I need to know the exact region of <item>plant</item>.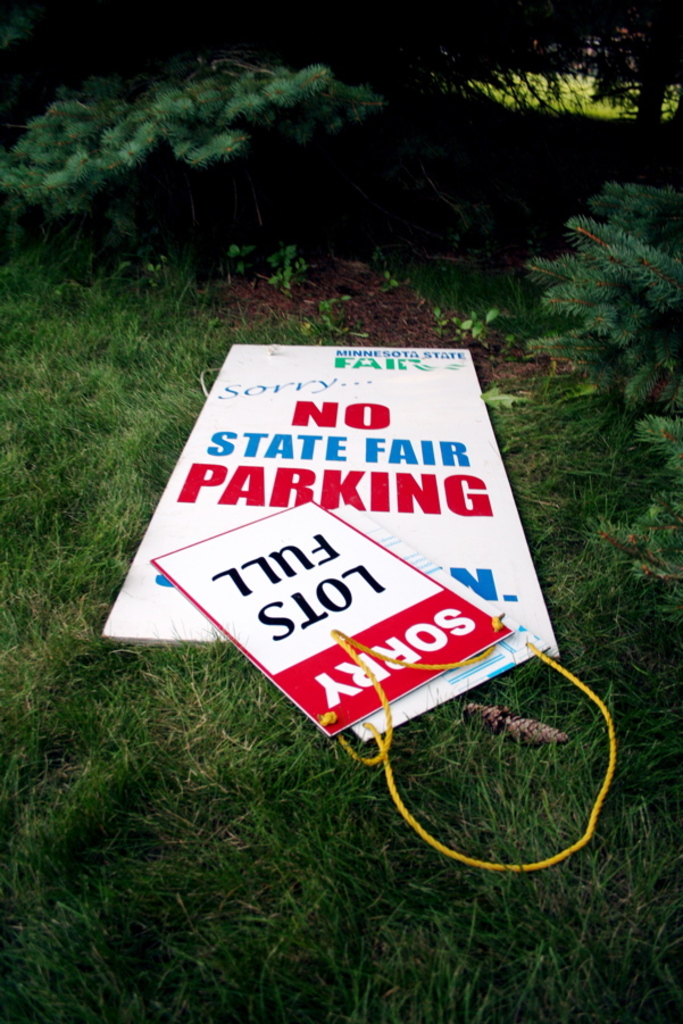
Region: pyautogui.locateOnScreen(453, 299, 492, 349).
